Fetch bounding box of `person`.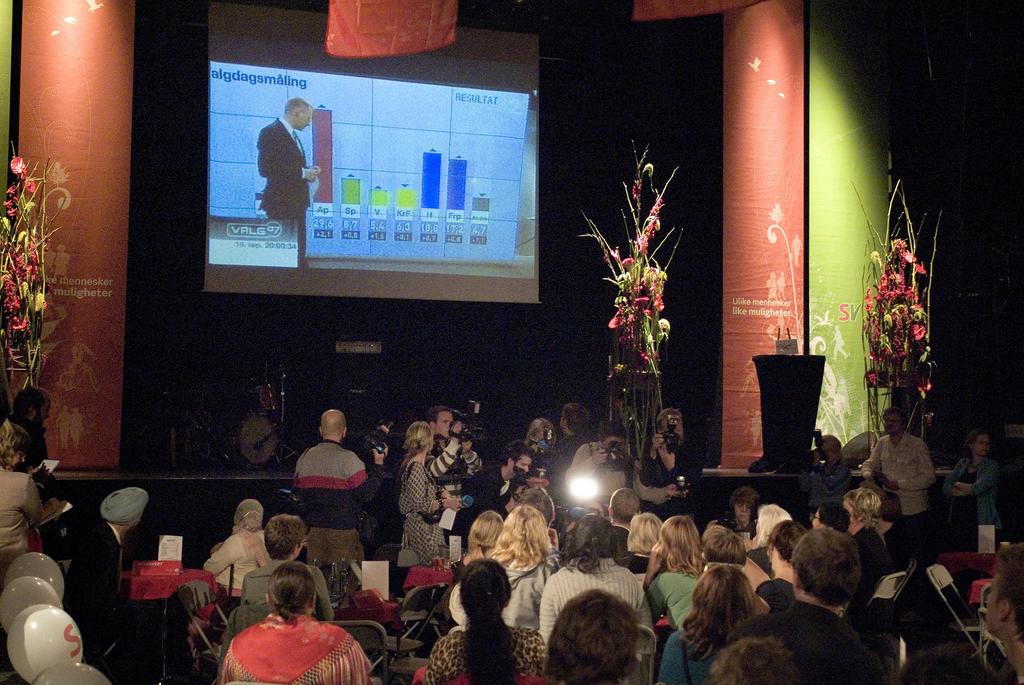
Bbox: box=[985, 534, 1023, 684].
